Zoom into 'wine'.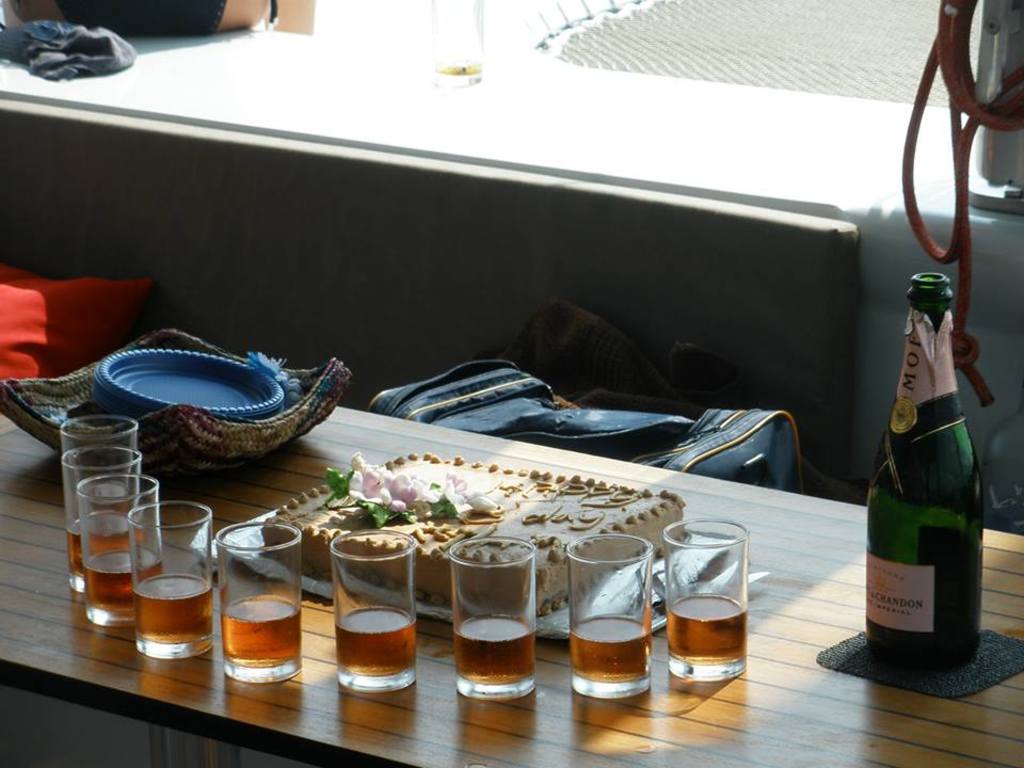
Zoom target: l=662, t=589, r=747, b=663.
